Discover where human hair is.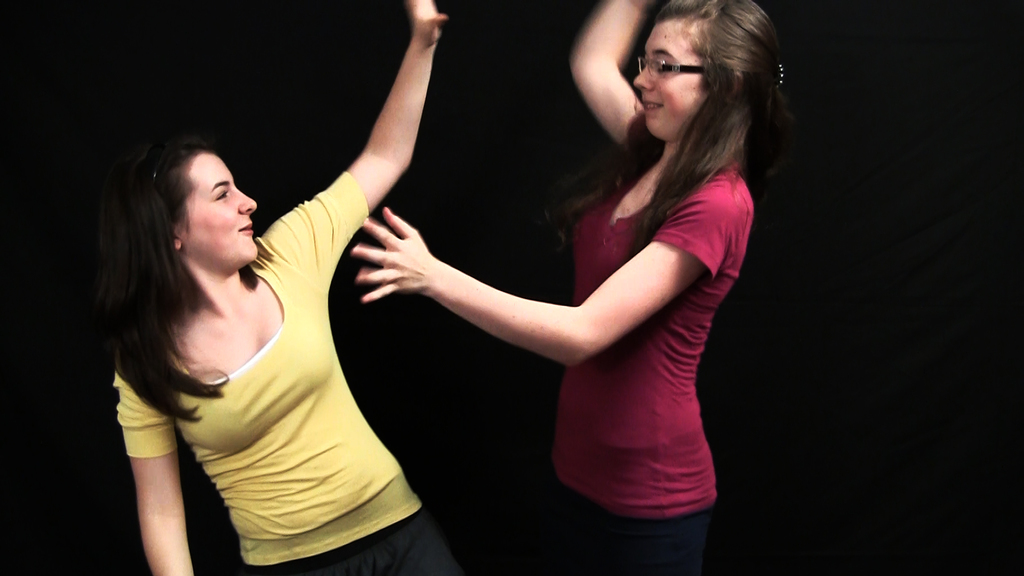
Discovered at 547, 0, 798, 267.
